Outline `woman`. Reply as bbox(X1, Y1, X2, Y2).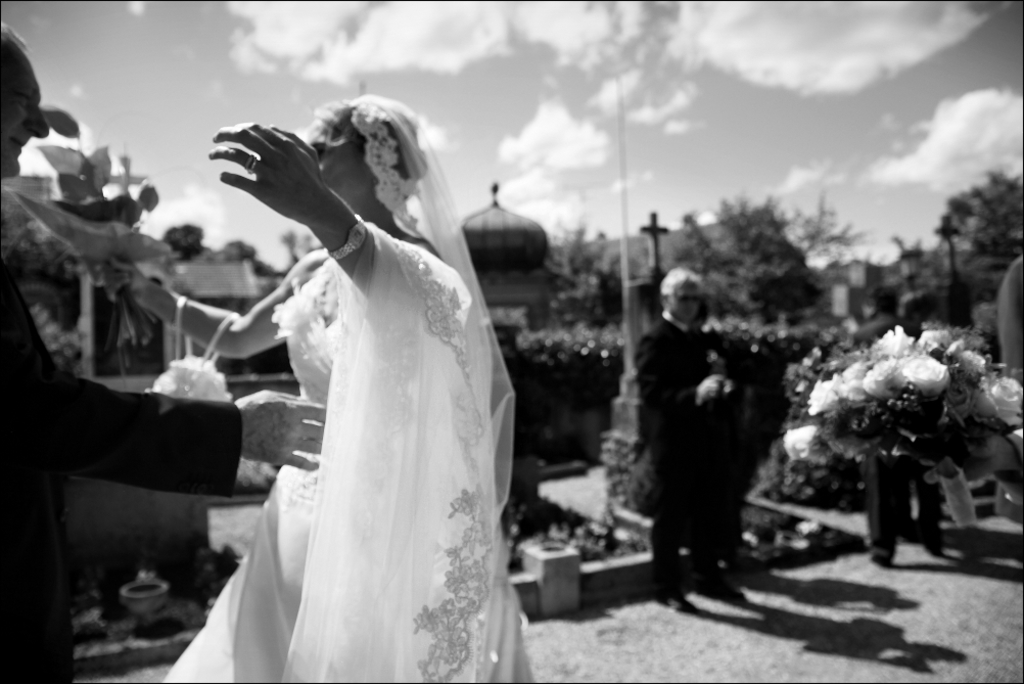
bbox(84, 90, 533, 683).
